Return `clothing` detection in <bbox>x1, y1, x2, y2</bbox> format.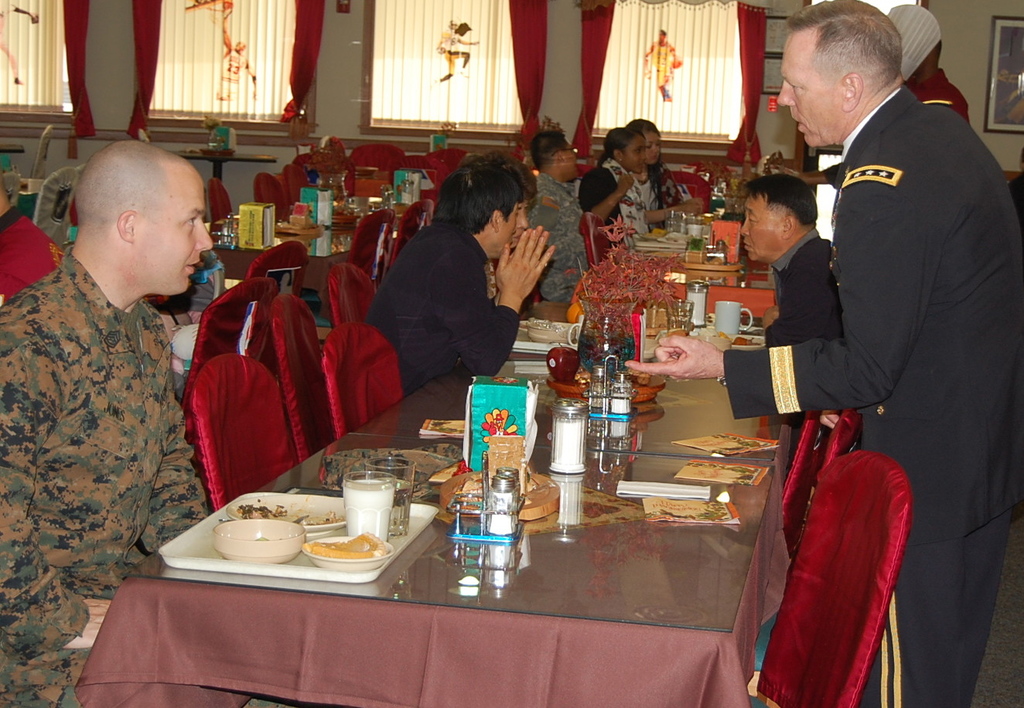
<bbox>0, 204, 67, 303</bbox>.
